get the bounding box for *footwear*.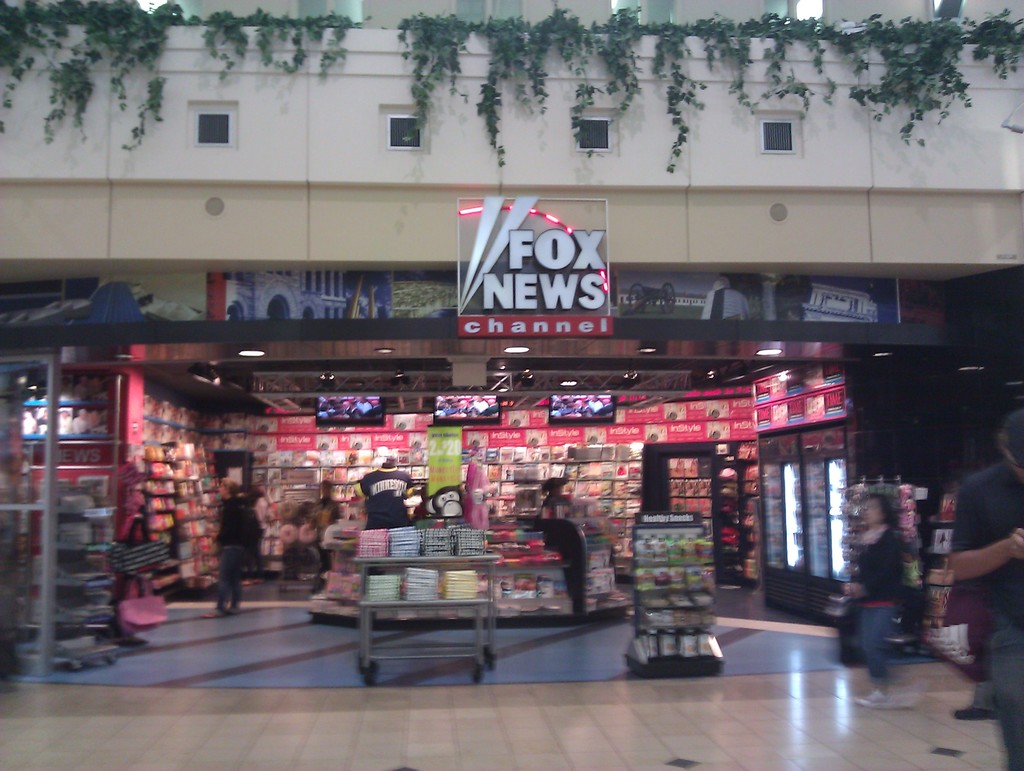
detection(852, 688, 890, 710).
